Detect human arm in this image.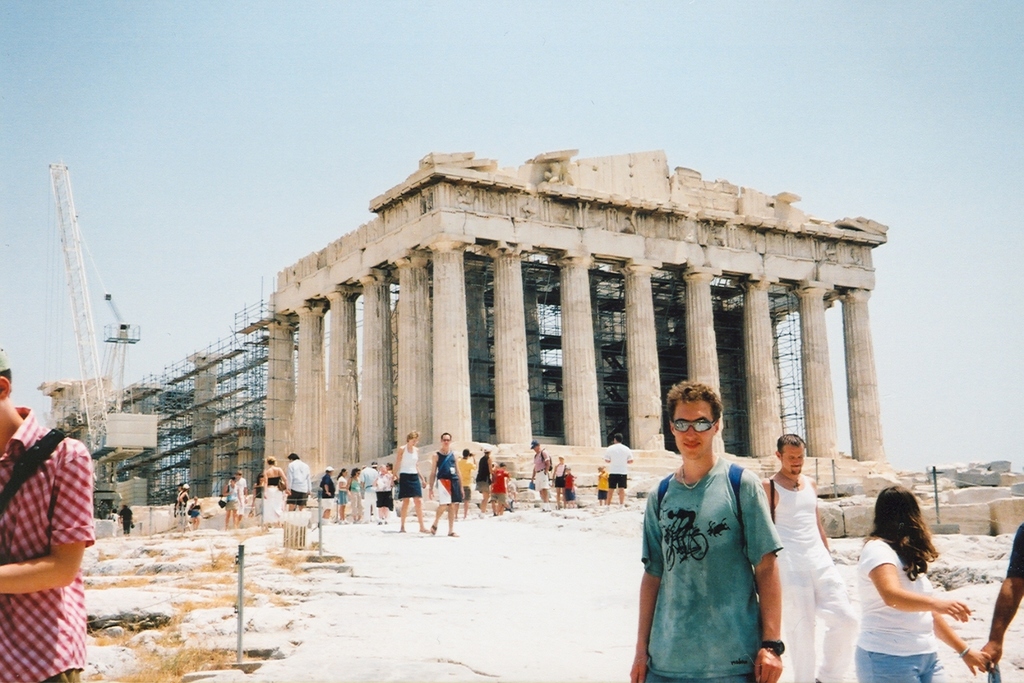
Detection: crop(883, 576, 971, 656).
